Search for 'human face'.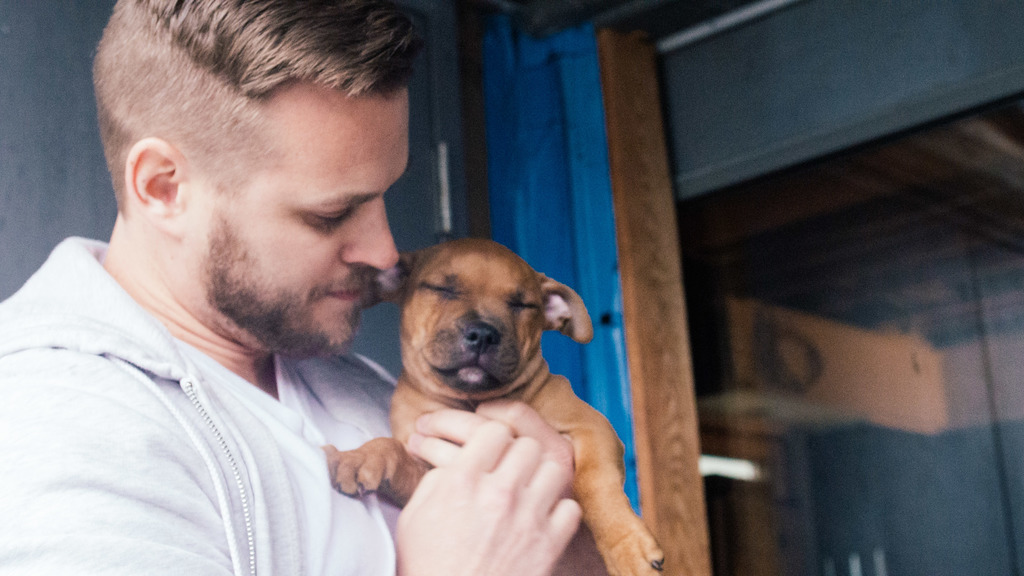
Found at 197,86,410,358.
